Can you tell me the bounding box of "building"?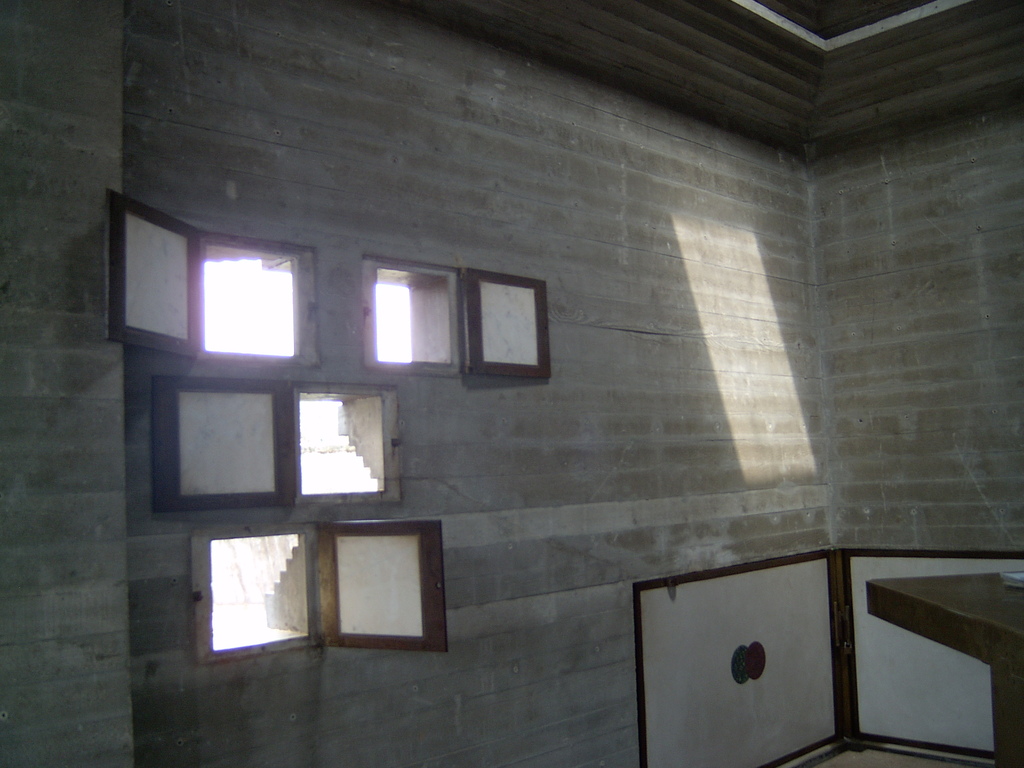
0, 0, 1023, 767.
